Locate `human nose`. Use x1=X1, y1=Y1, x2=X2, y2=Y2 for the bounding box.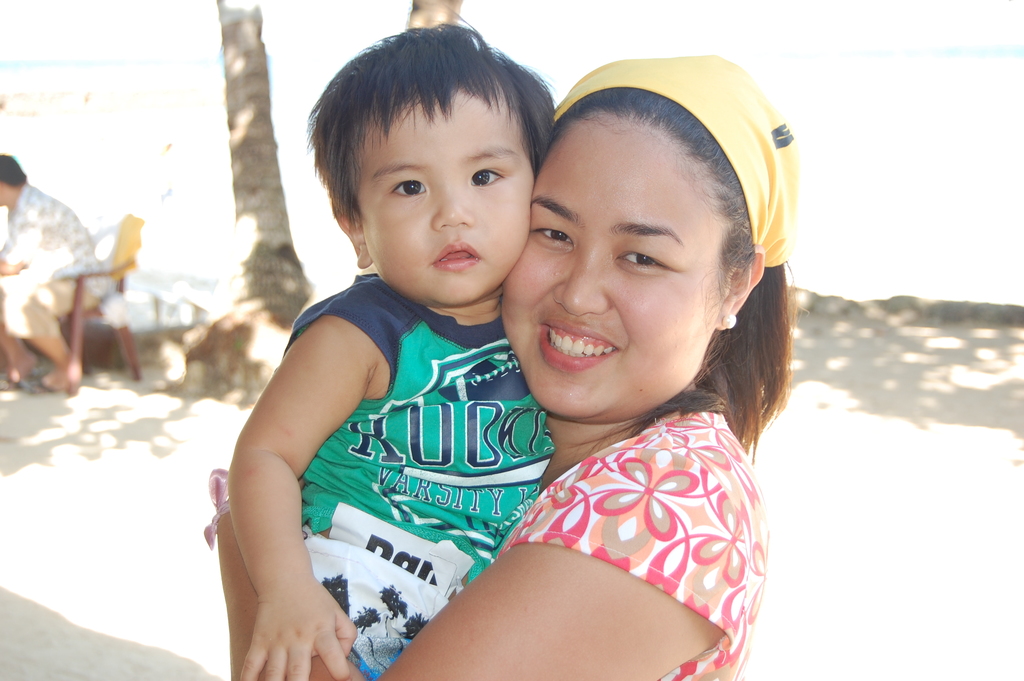
x1=428, y1=185, x2=472, y2=229.
